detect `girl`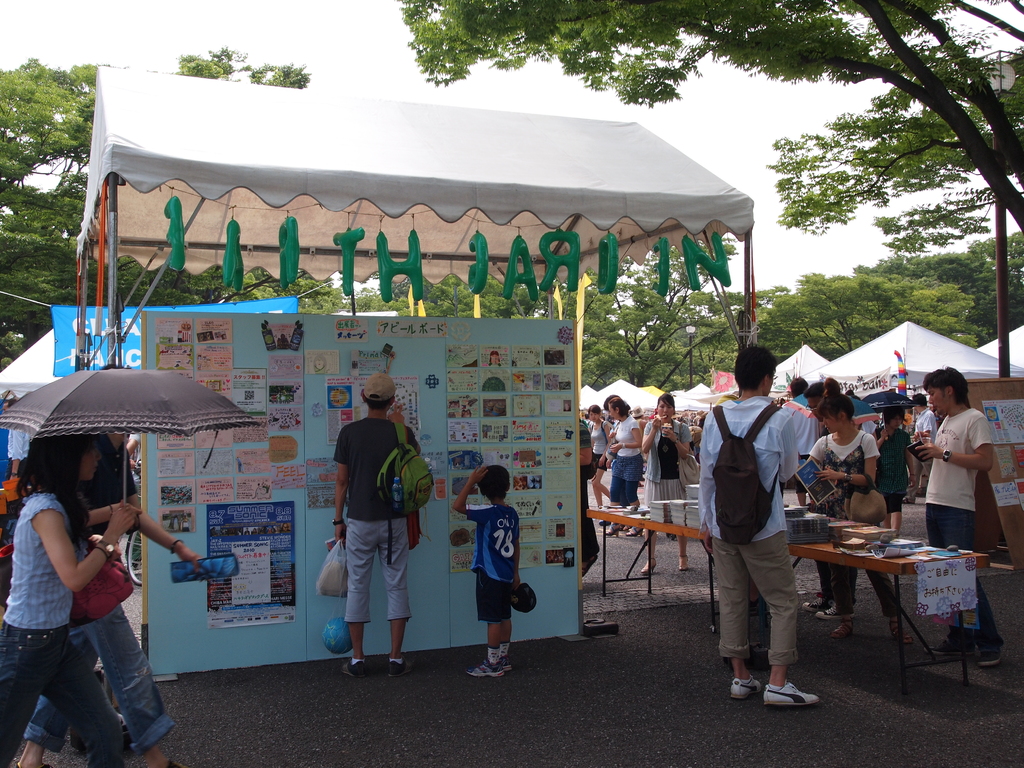
box(794, 397, 898, 632)
